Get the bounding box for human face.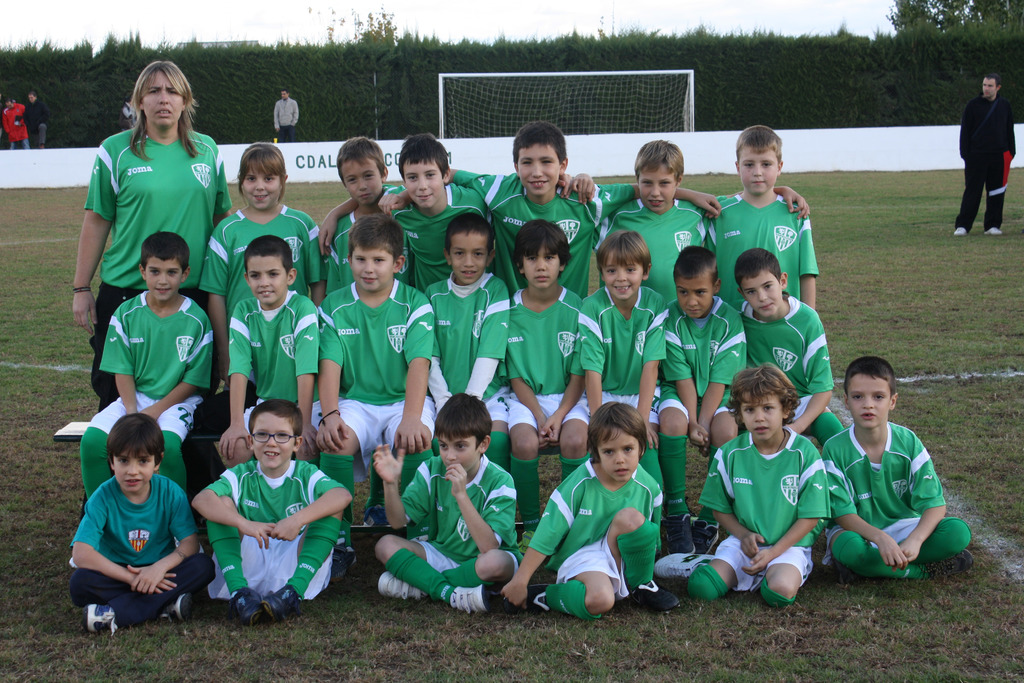
bbox(846, 372, 891, 429).
